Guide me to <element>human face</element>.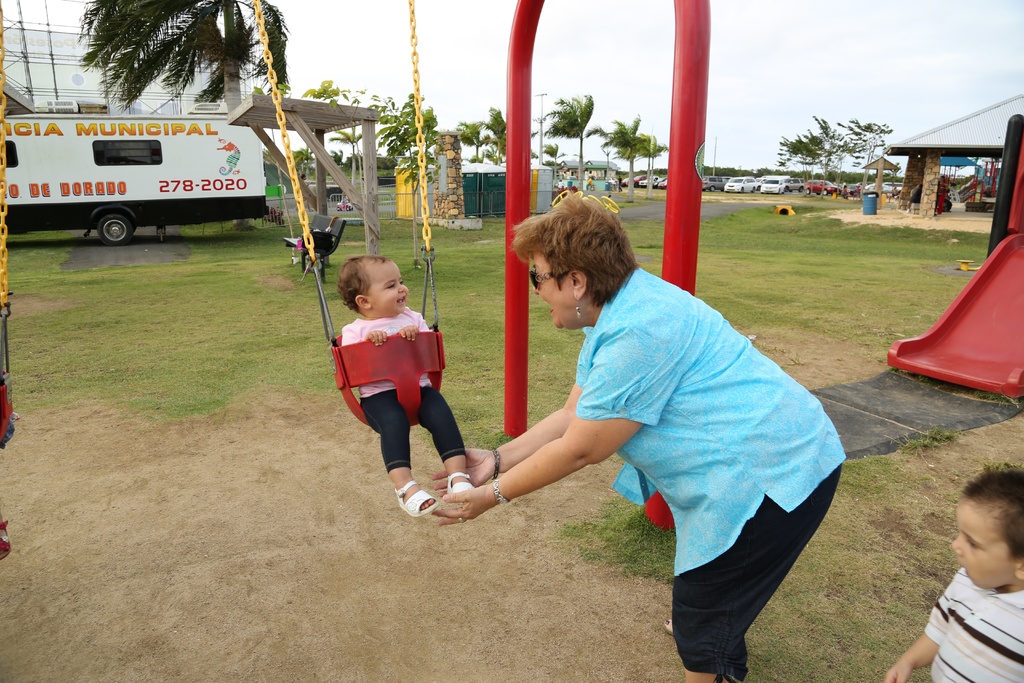
Guidance: (952,498,1012,588).
